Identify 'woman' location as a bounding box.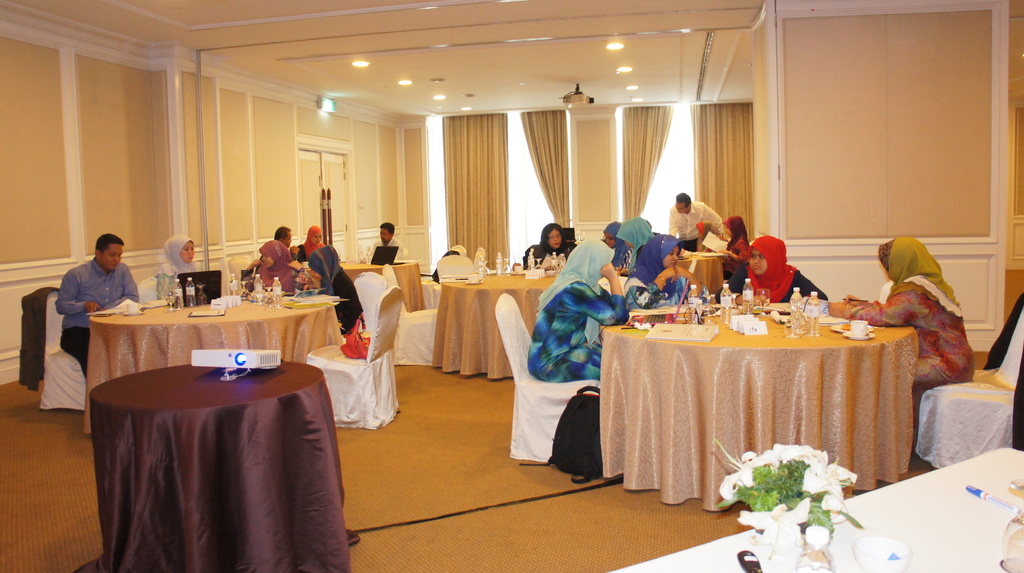
[x1=244, y1=241, x2=304, y2=291].
